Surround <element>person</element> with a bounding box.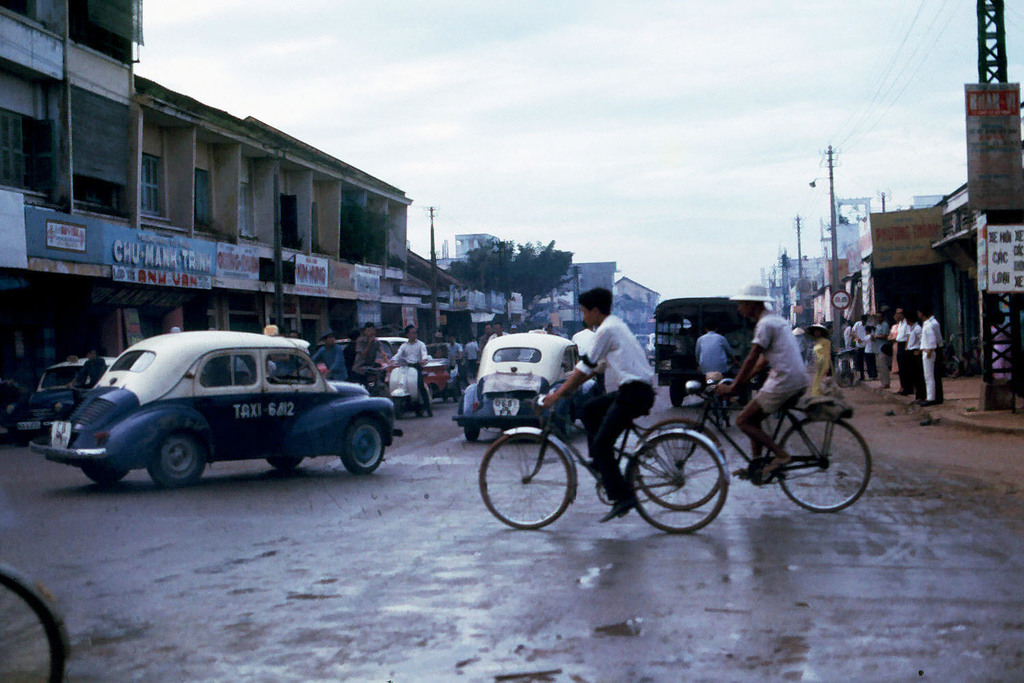
(341, 316, 389, 407).
